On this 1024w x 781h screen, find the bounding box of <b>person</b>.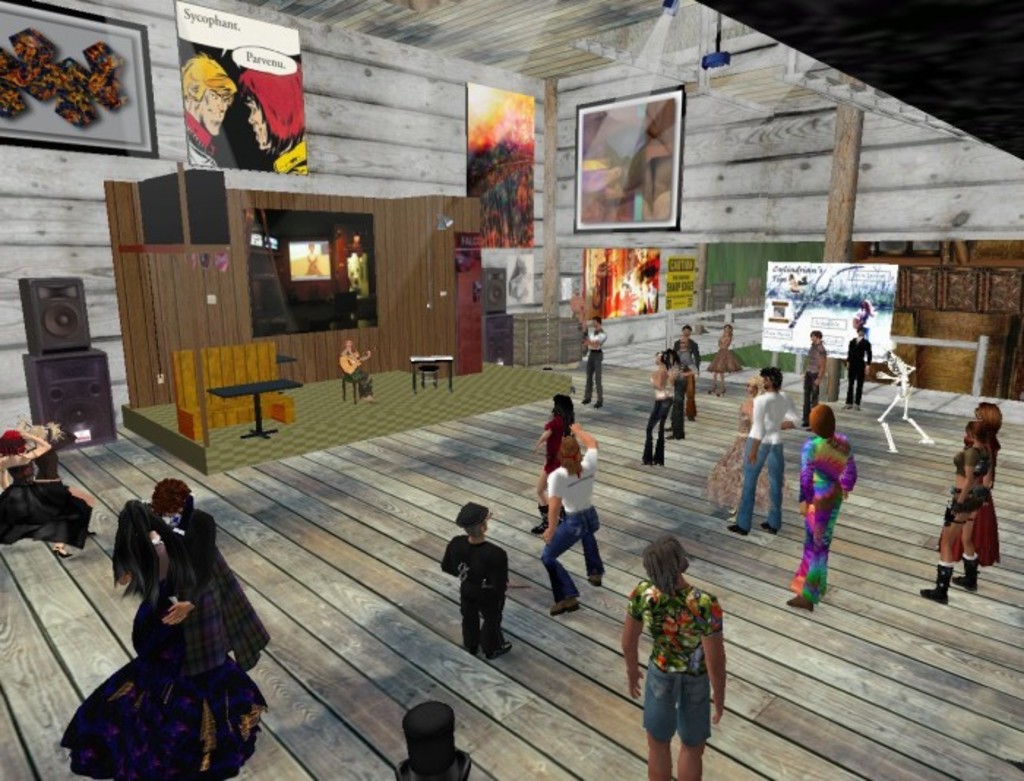
Bounding box: x1=576 y1=309 x2=609 y2=408.
